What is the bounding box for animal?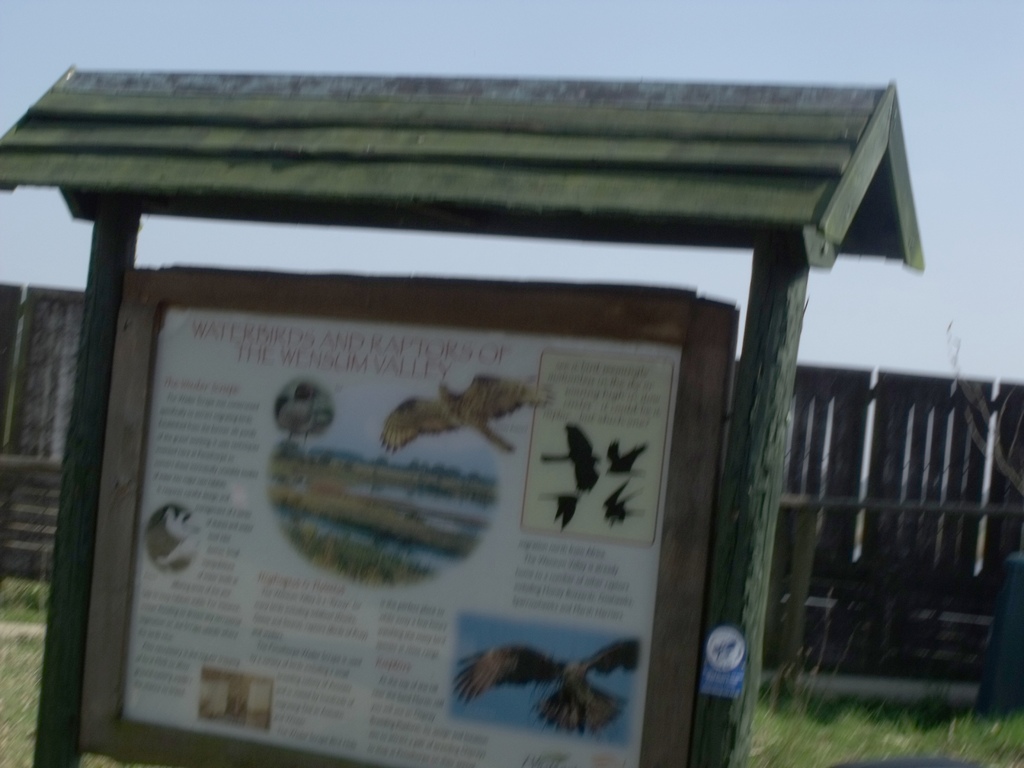
bbox=[548, 491, 582, 532].
